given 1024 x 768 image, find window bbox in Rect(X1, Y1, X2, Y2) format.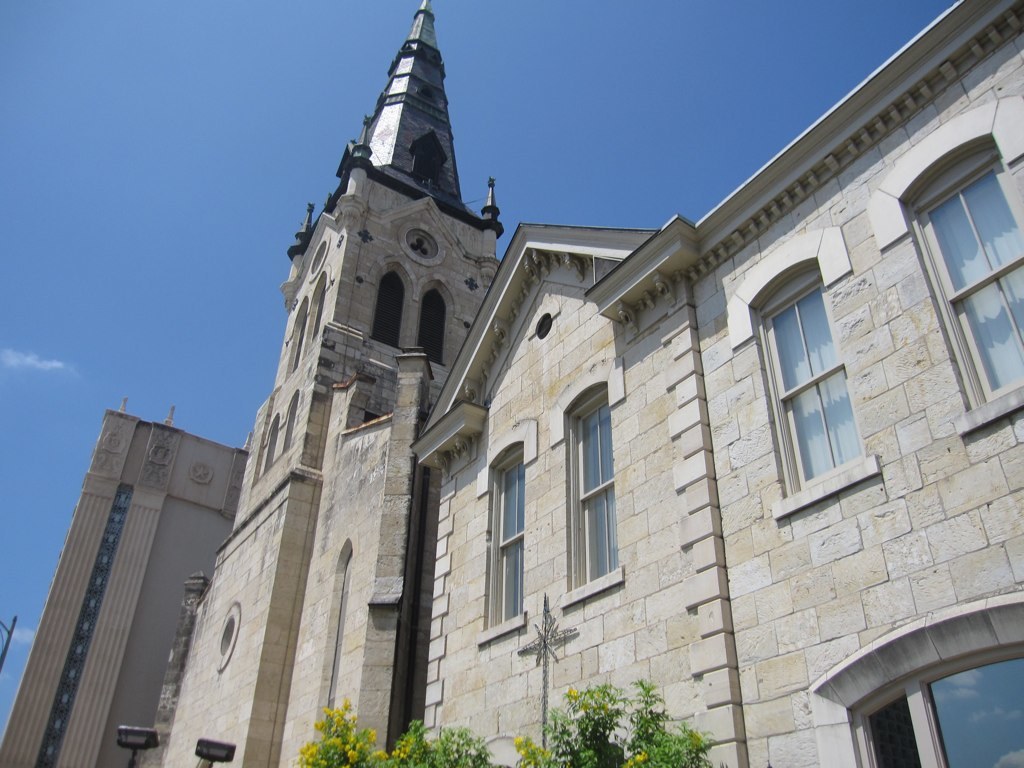
Rect(848, 656, 1023, 764).
